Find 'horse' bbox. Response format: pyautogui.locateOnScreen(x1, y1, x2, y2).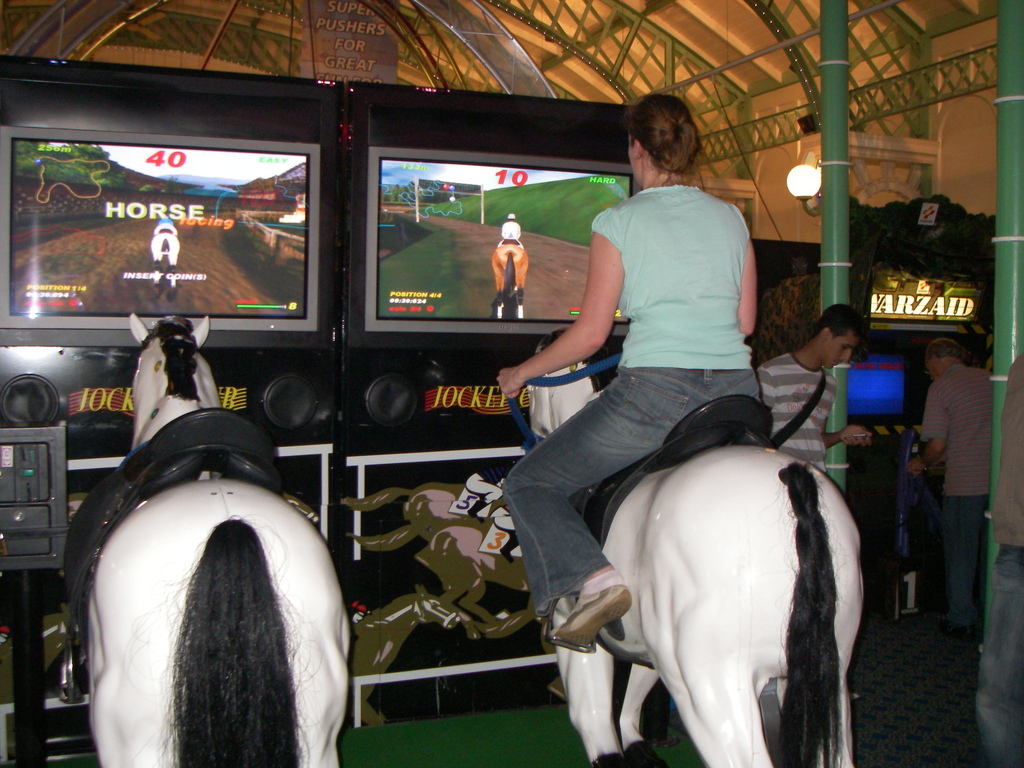
pyautogui.locateOnScreen(350, 580, 488, 723).
